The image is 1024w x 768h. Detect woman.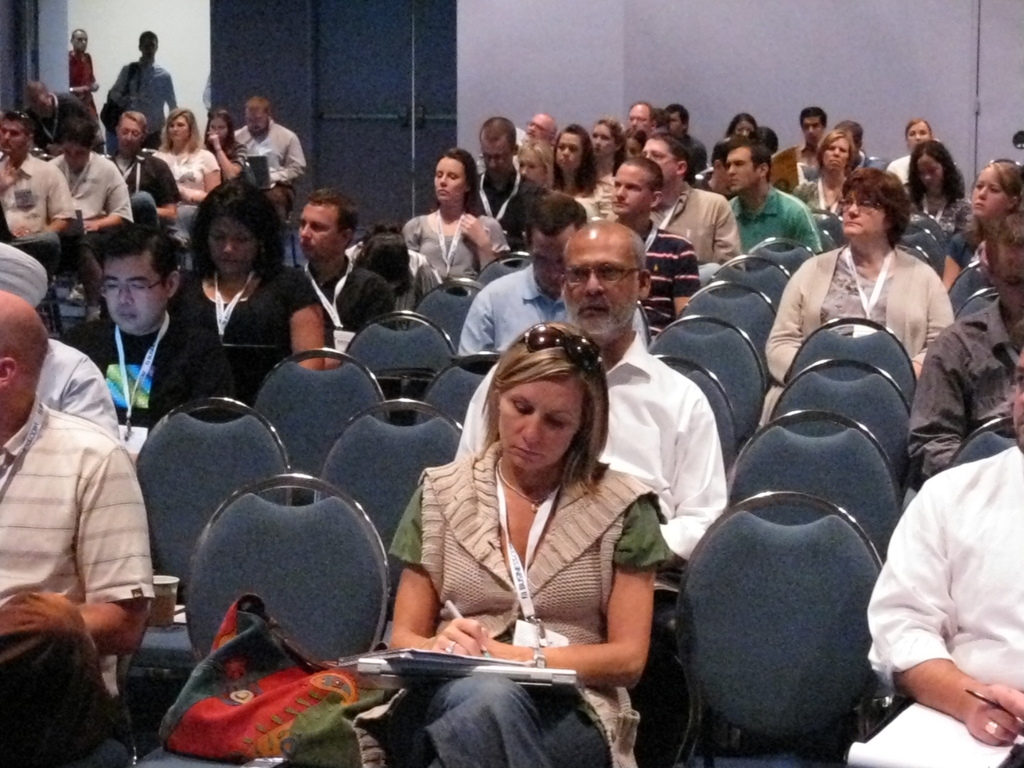
Detection: {"left": 555, "top": 124, "right": 621, "bottom": 225}.
